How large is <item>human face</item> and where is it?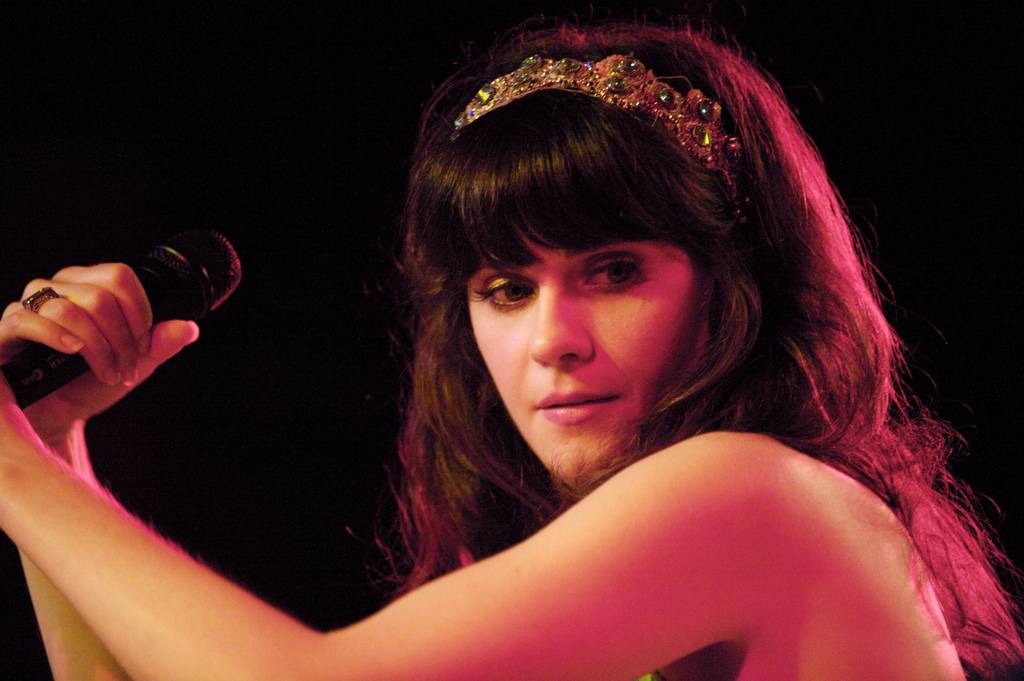
Bounding box: {"x1": 461, "y1": 225, "x2": 707, "y2": 486}.
